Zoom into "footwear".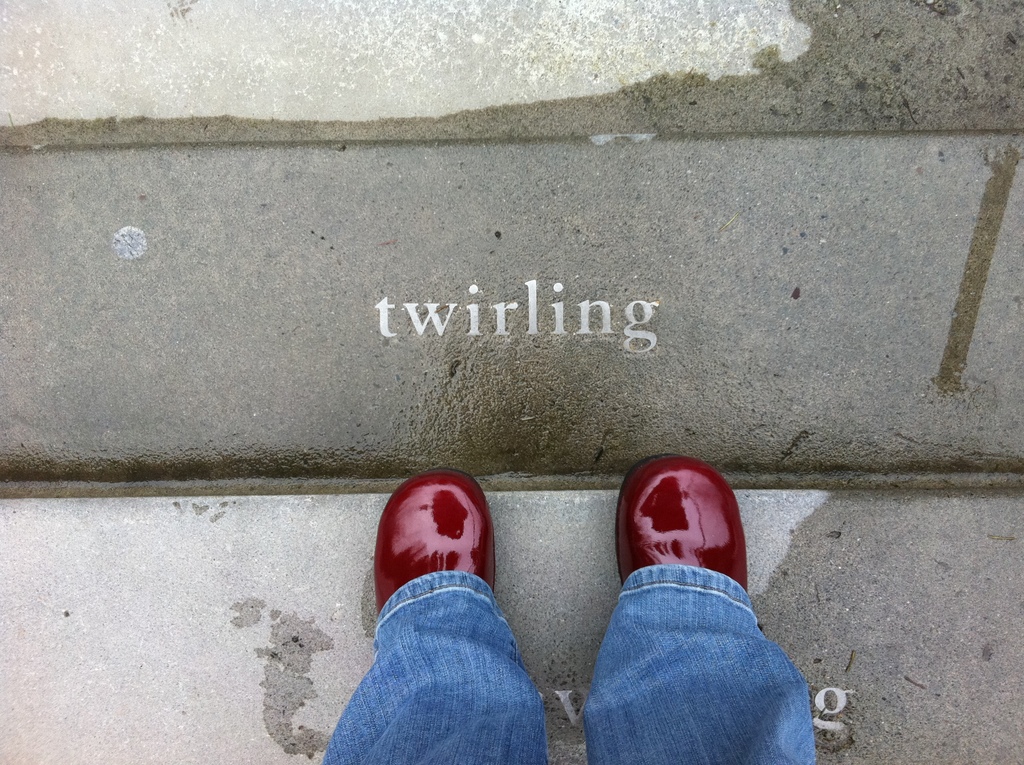
Zoom target: <bbox>609, 468, 754, 625</bbox>.
